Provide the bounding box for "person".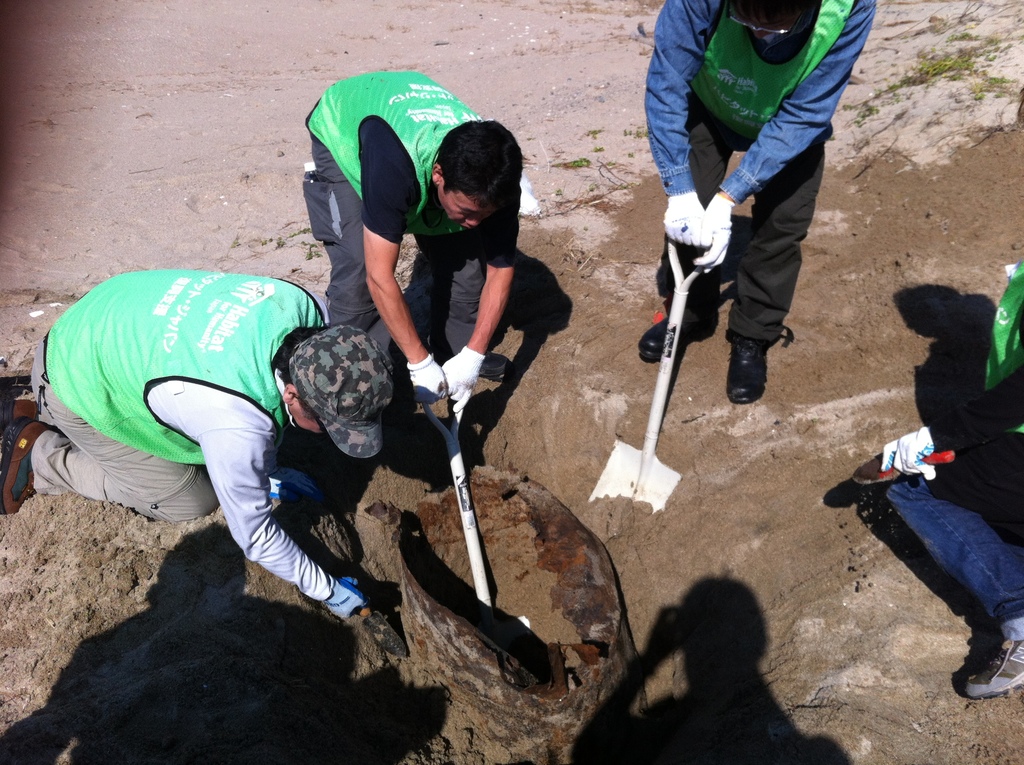
<box>639,0,877,406</box>.
